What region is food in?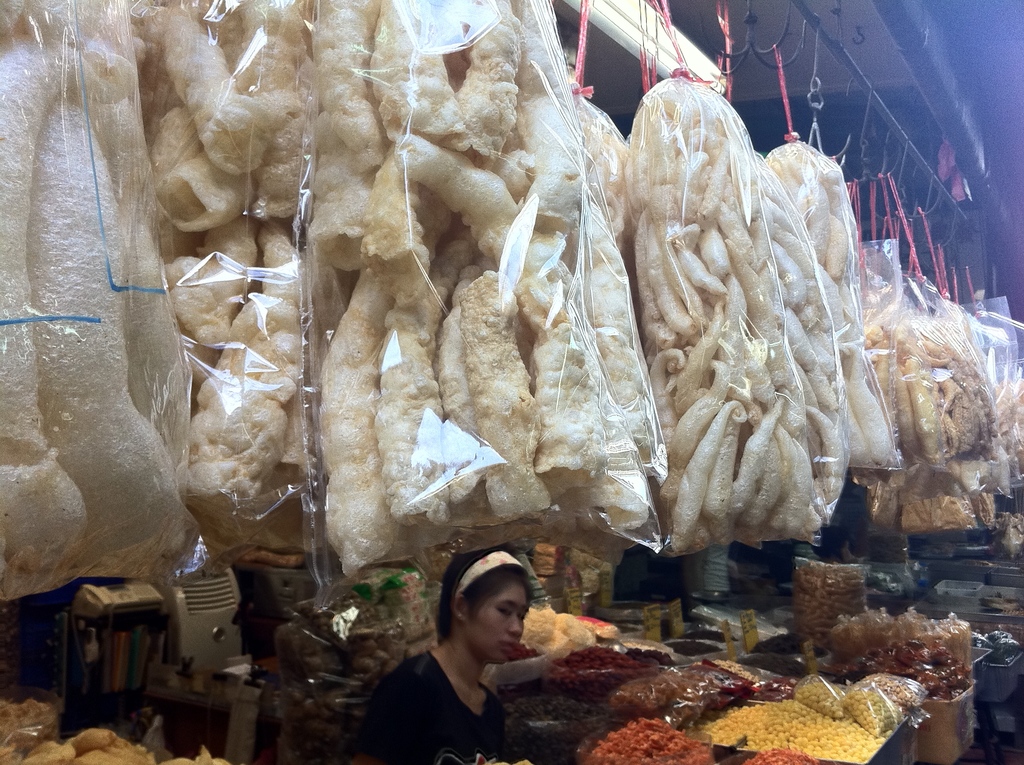
left=670, top=632, right=723, bottom=663.
